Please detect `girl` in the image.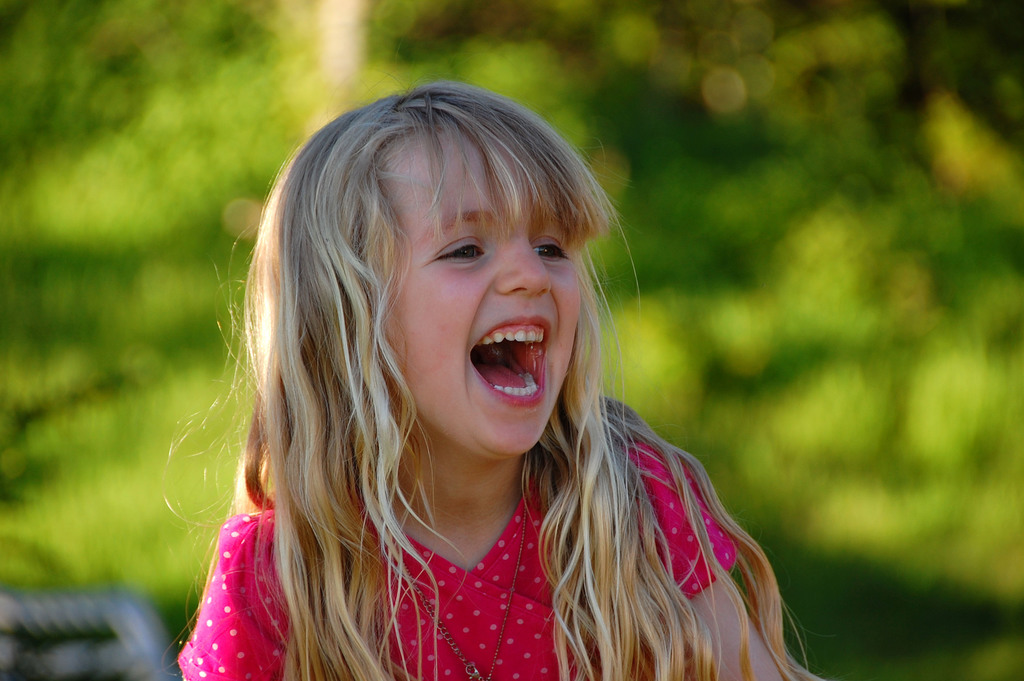
160/53/833/680.
